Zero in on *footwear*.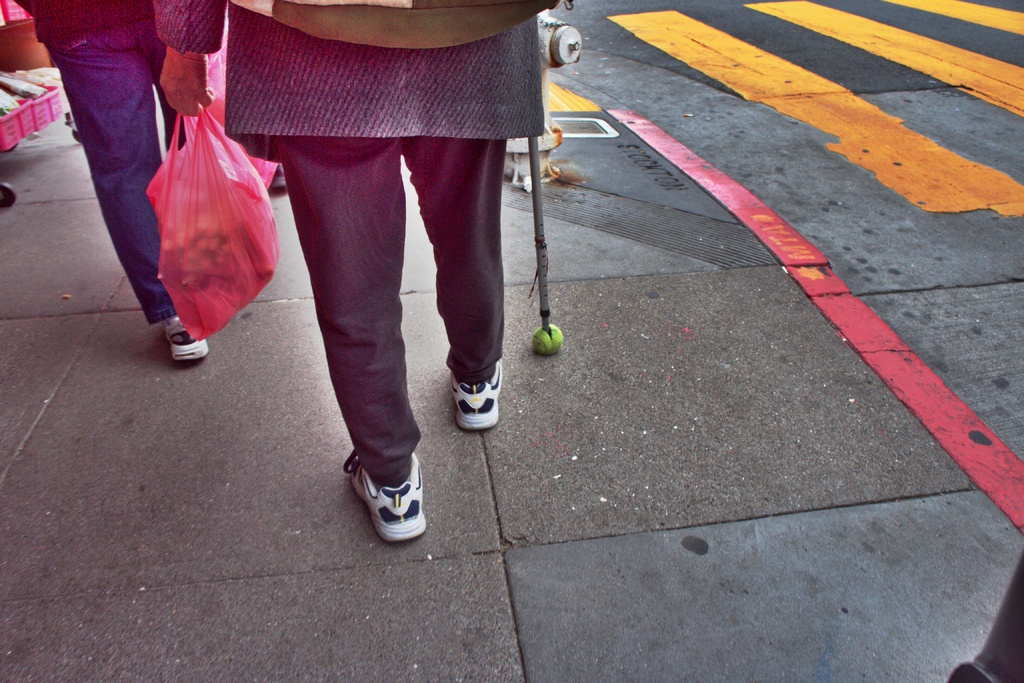
Zeroed in: [447, 361, 501, 425].
